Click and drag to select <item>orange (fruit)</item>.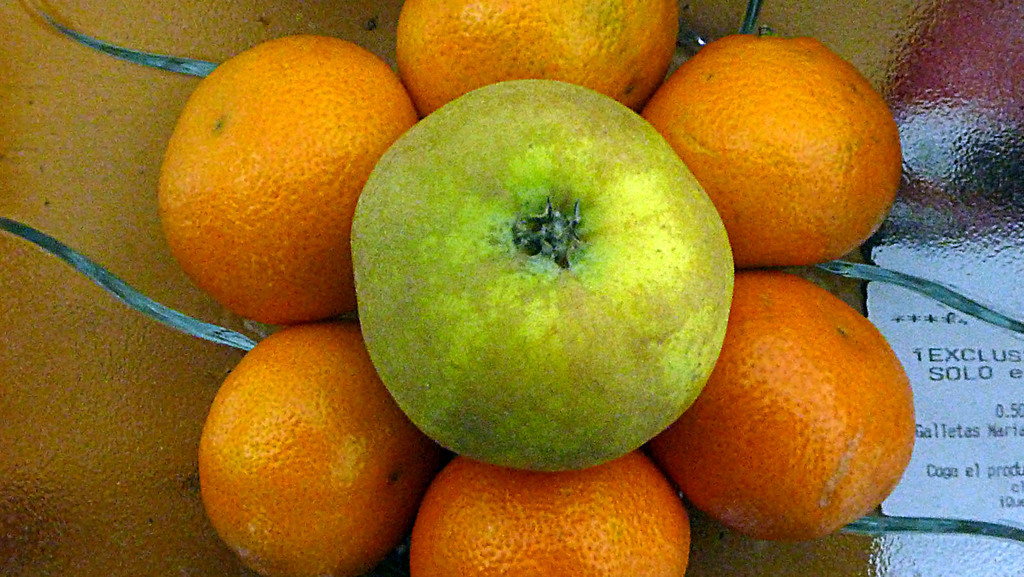
Selection: 413,459,687,576.
